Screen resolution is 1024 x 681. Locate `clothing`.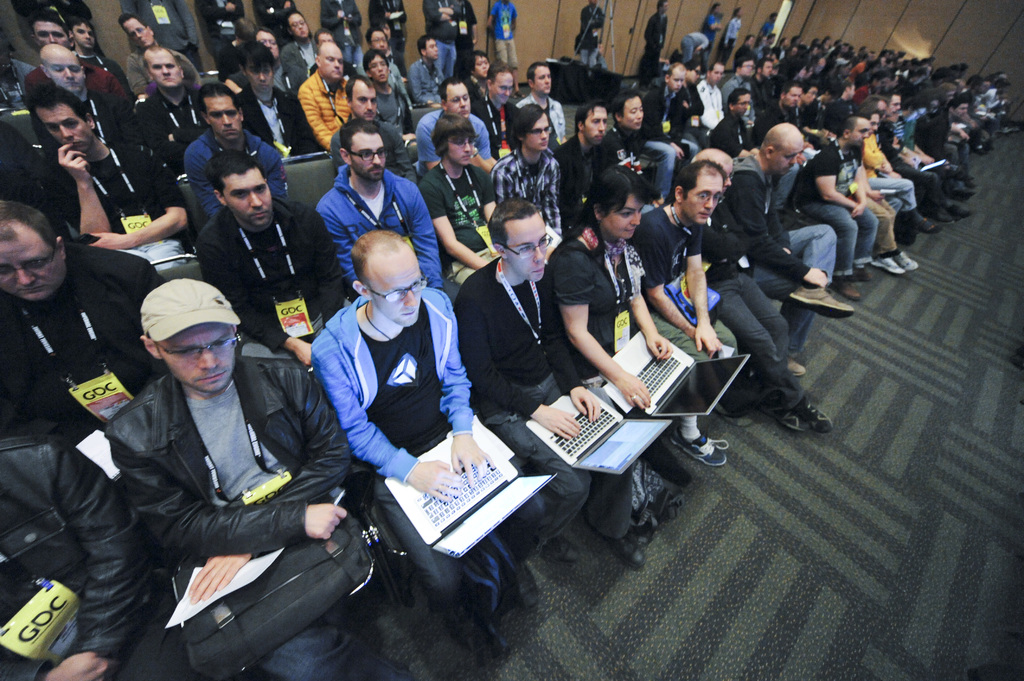
crop(491, 157, 564, 232).
